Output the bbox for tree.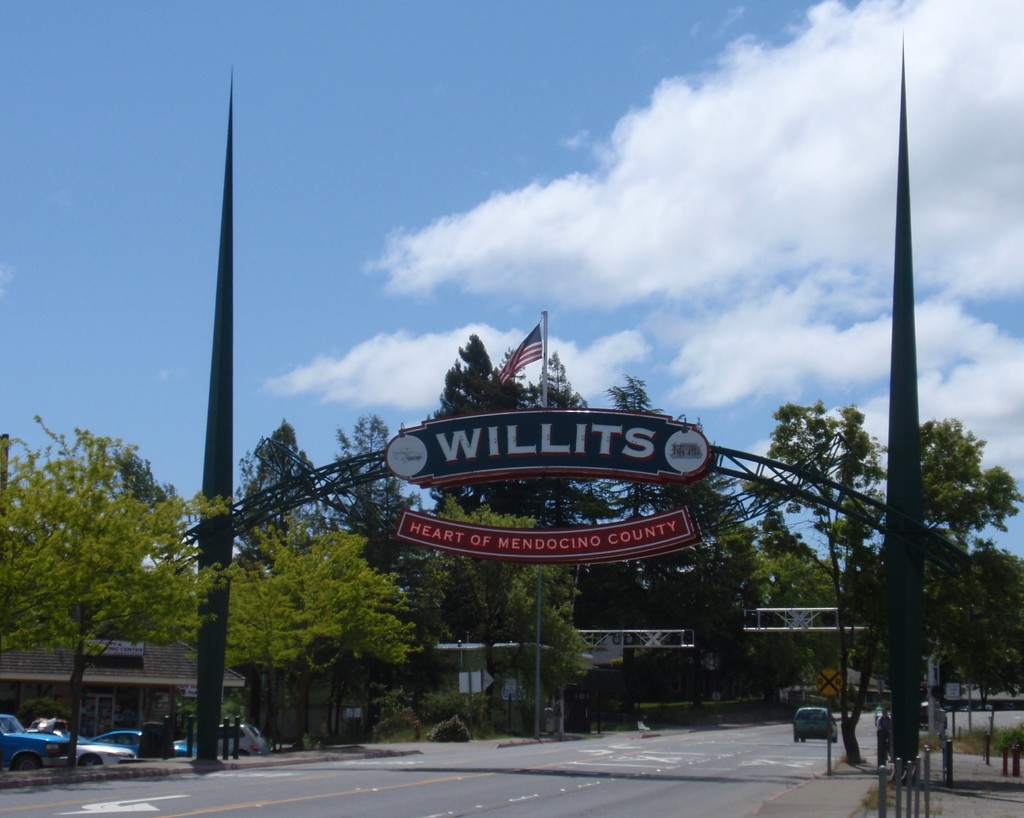
BBox(23, 401, 193, 725).
